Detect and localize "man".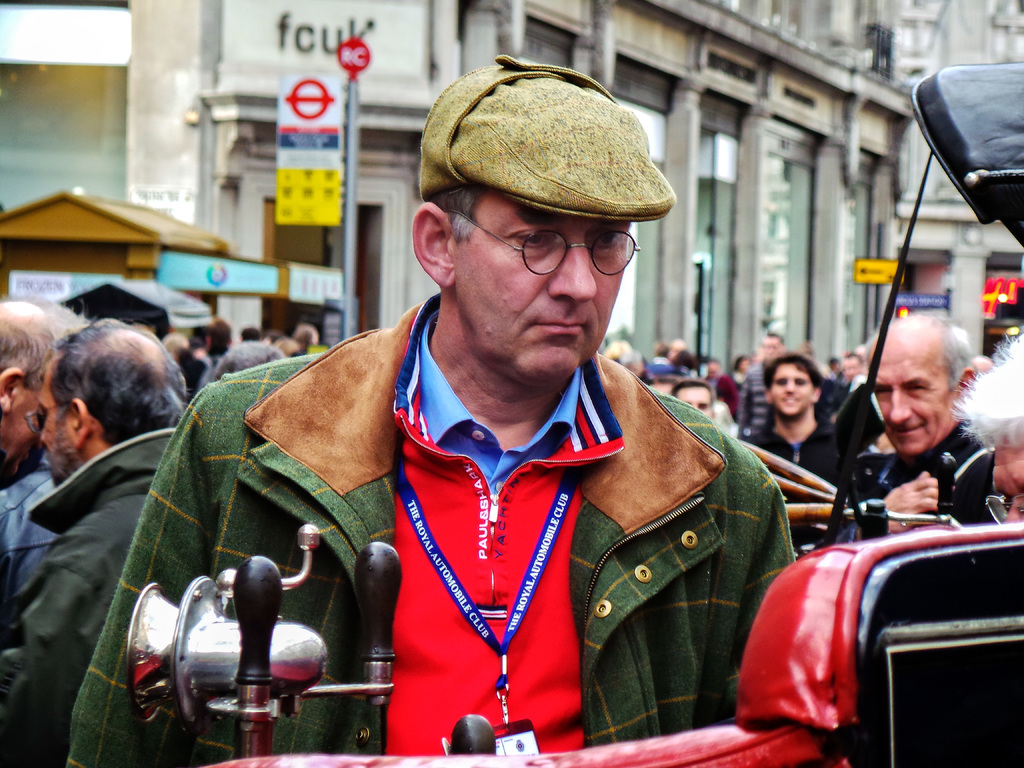
Localized at <bbox>738, 350, 845, 493</bbox>.
